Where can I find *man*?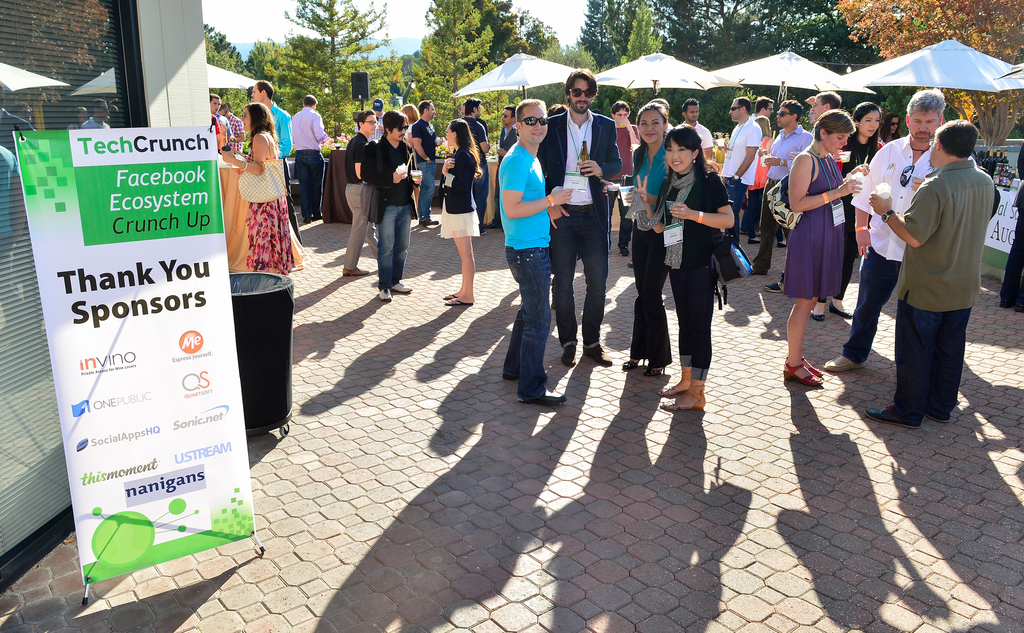
You can find it at region(750, 95, 775, 136).
